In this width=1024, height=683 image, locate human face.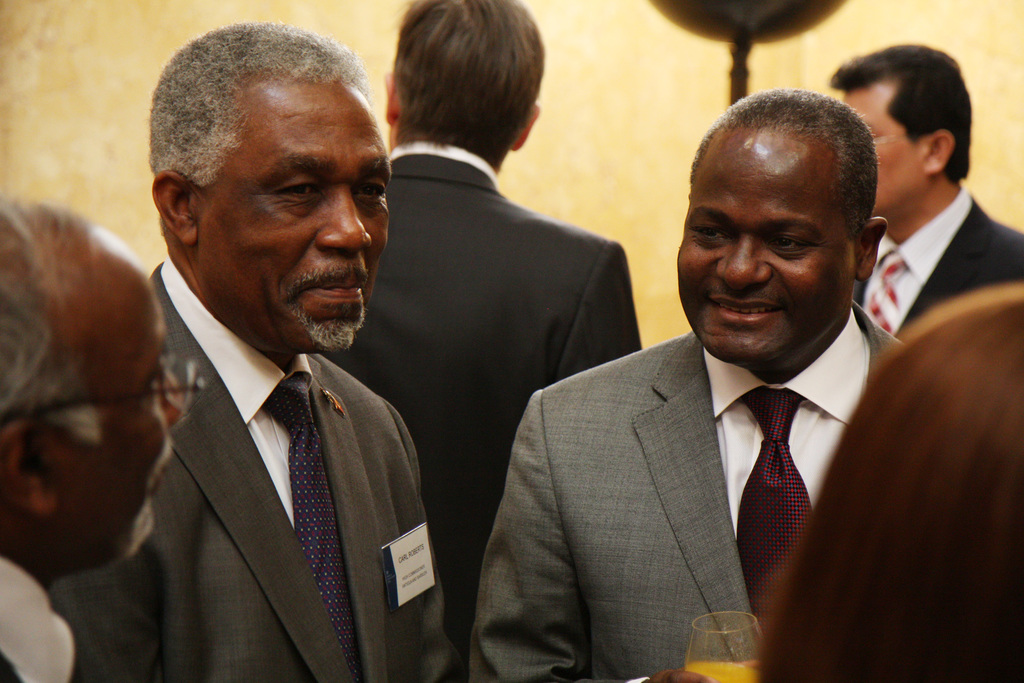
Bounding box: <bbox>676, 124, 856, 370</bbox>.
